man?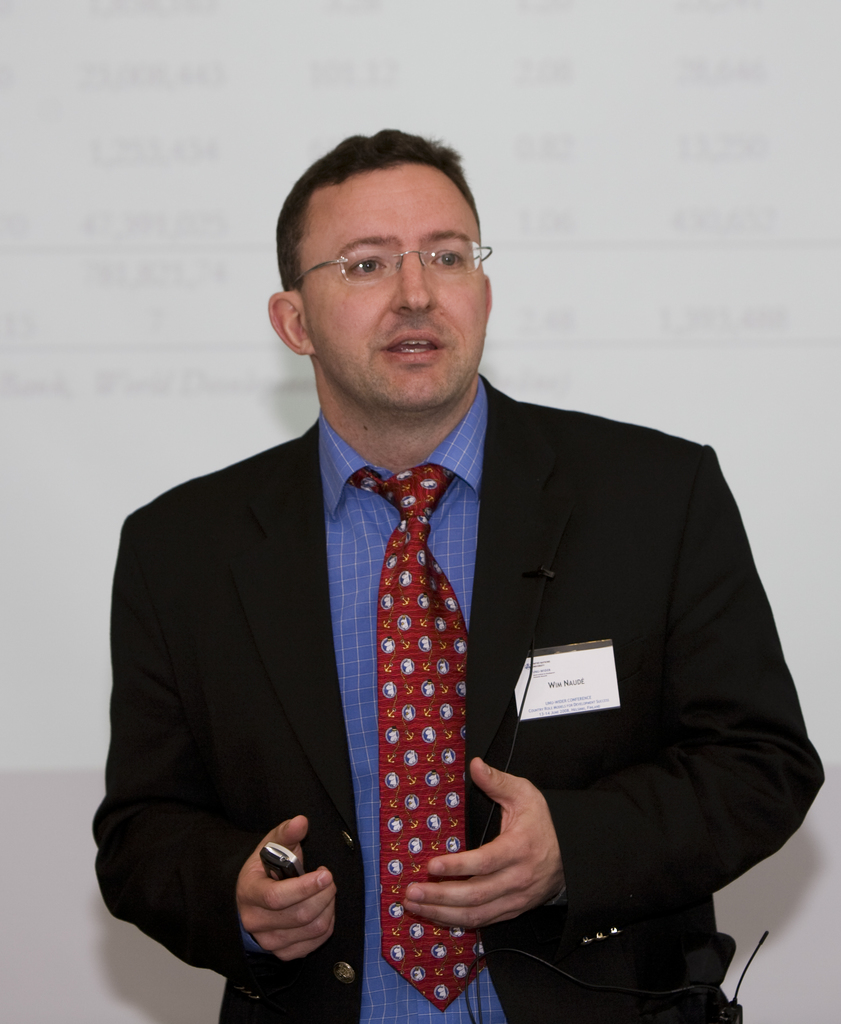
rect(88, 124, 826, 1023)
